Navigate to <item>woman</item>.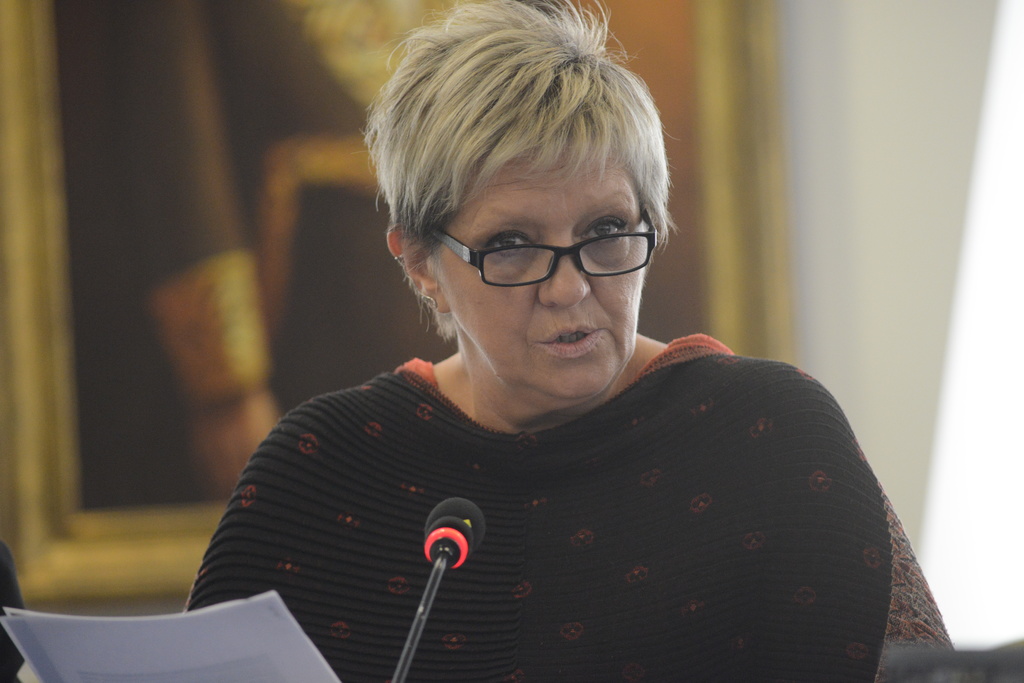
Navigation target: (x1=200, y1=30, x2=922, y2=677).
